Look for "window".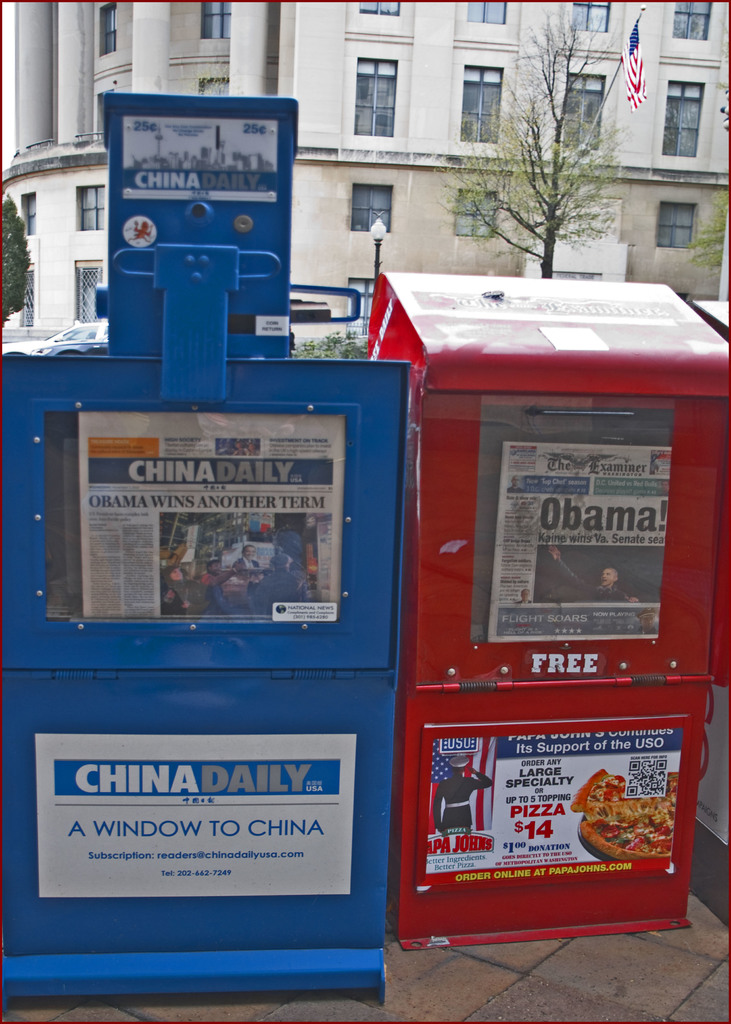
Found: (x1=568, y1=77, x2=608, y2=147).
